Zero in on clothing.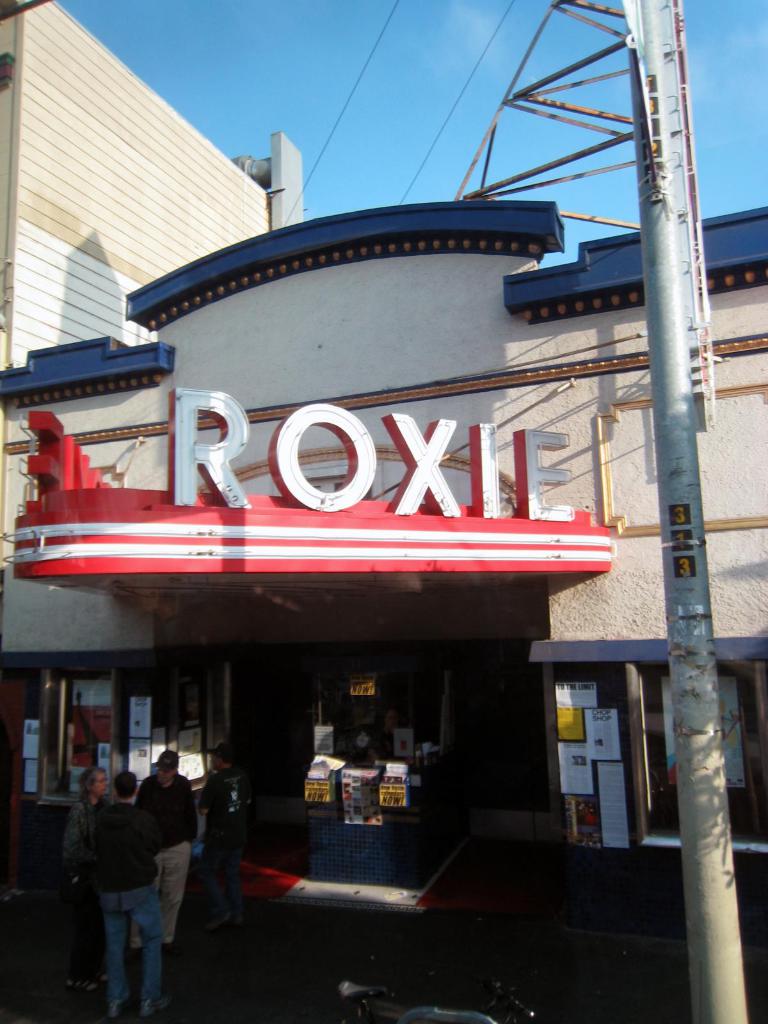
Zeroed in: box(61, 792, 109, 977).
